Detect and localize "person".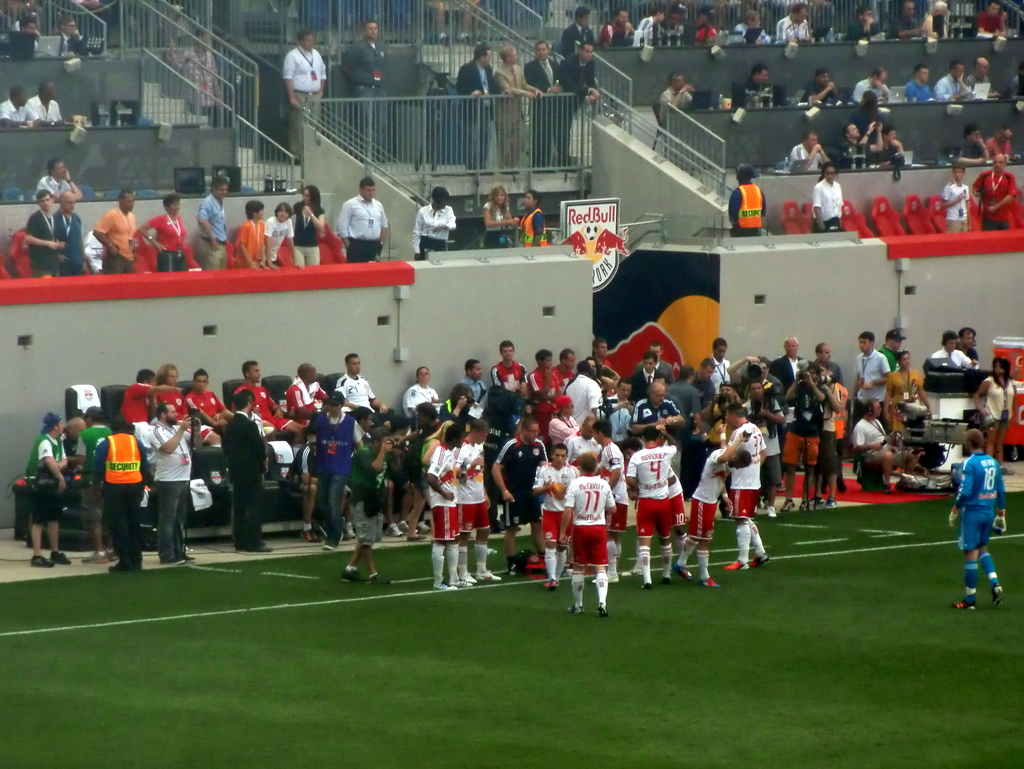
Localized at <box>454,40,504,175</box>.
